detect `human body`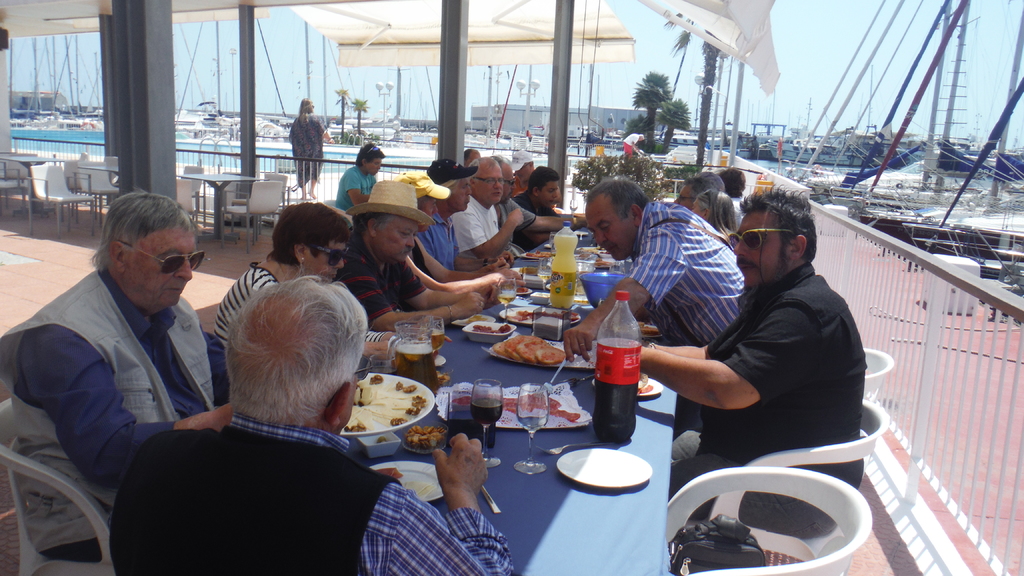
l=639, t=185, r=867, b=540
